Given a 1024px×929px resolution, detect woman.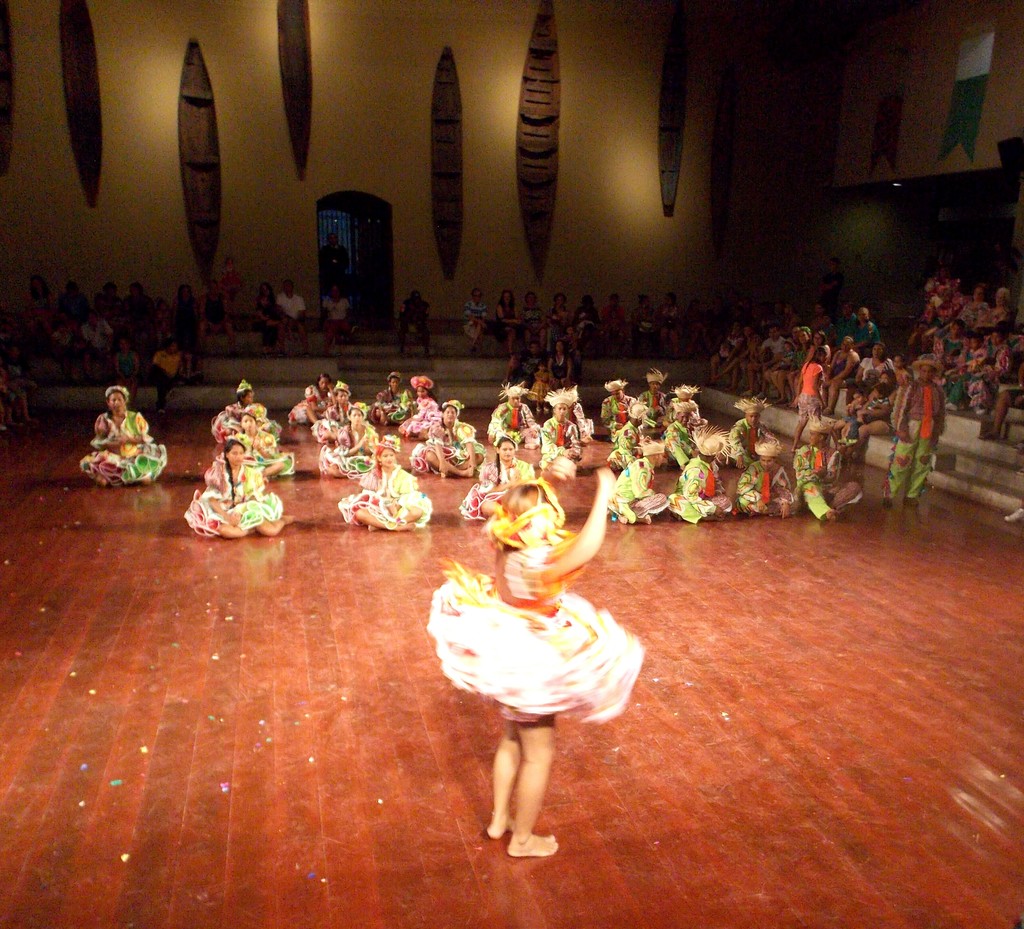
707 317 752 389.
